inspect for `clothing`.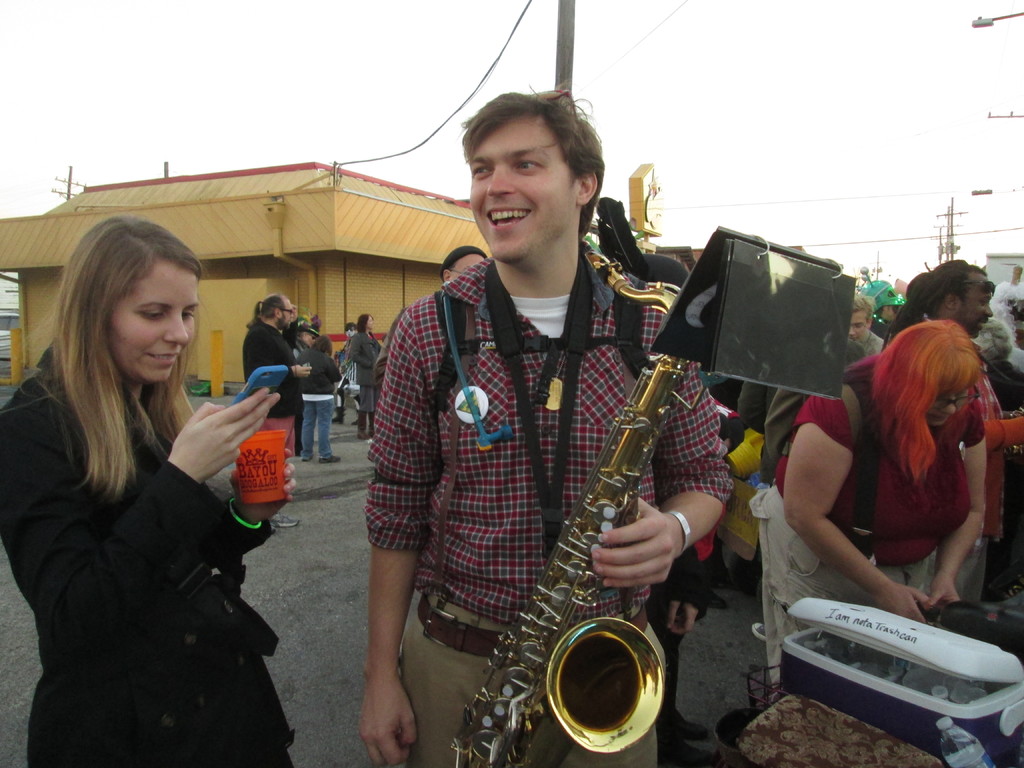
Inspection: bbox(0, 340, 297, 767).
